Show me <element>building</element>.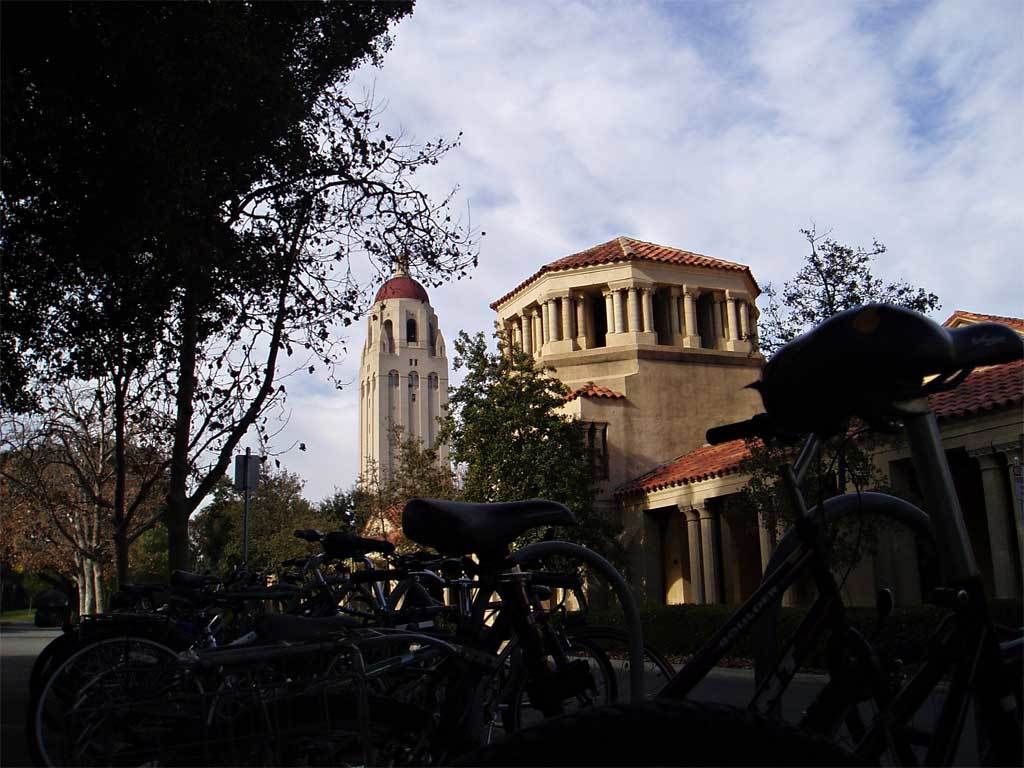
<element>building</element> is here: region(338, 262, 464, 508).
